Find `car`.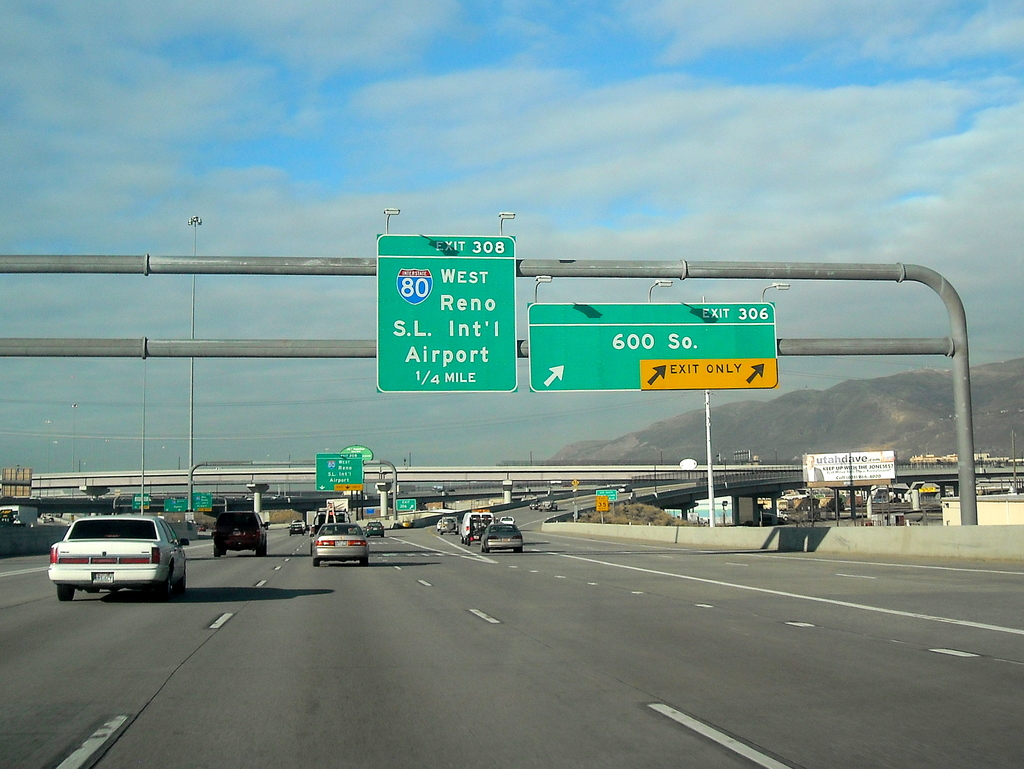
bbox(504, 518, 515, 527).
